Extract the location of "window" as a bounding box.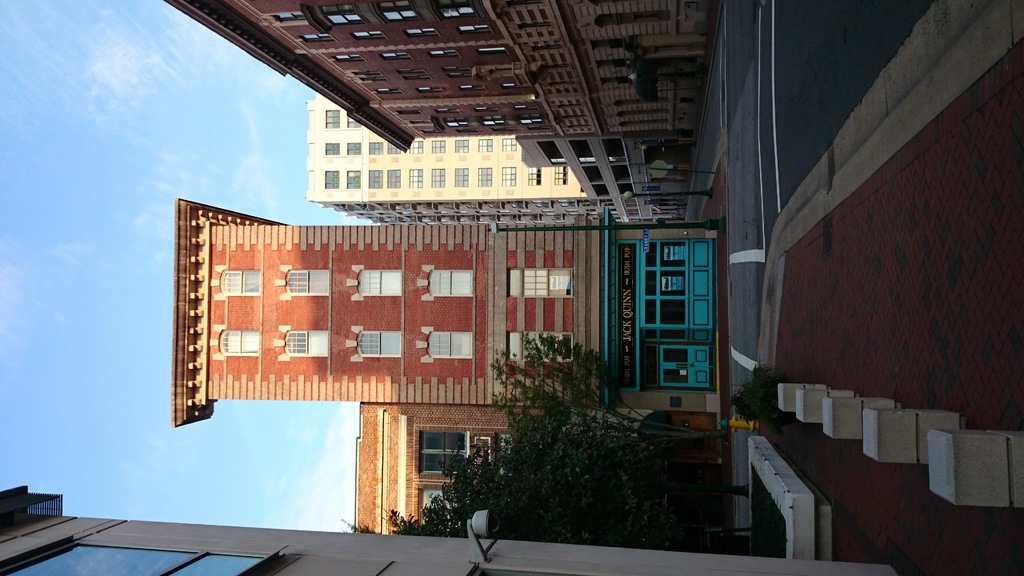
428 267 474 298.
